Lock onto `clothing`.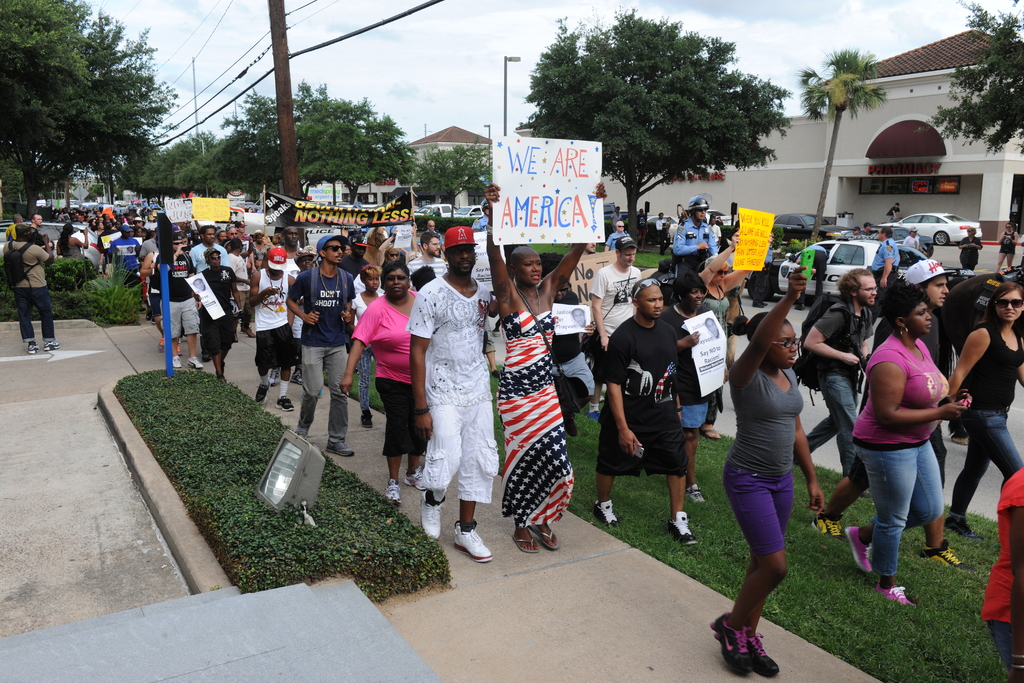
Locked: <bbox>959, 239, 983, 273</bbox>.
